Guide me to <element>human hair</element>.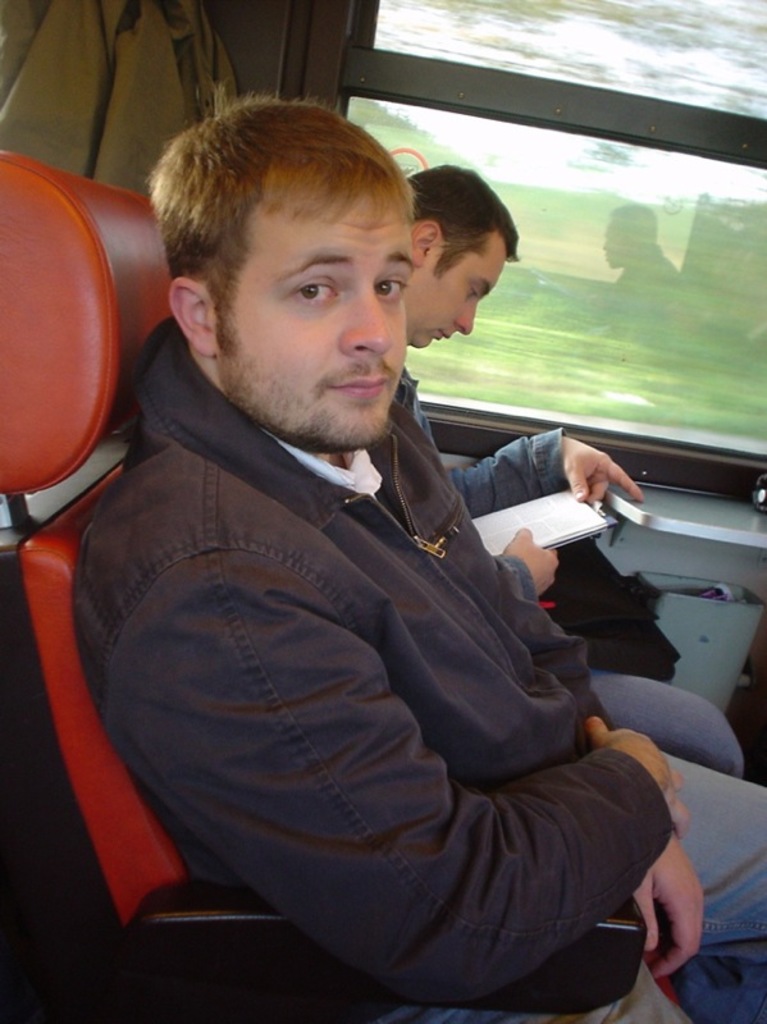
Guidance: <bbox>146, 73, 419, 356</bbox>.
